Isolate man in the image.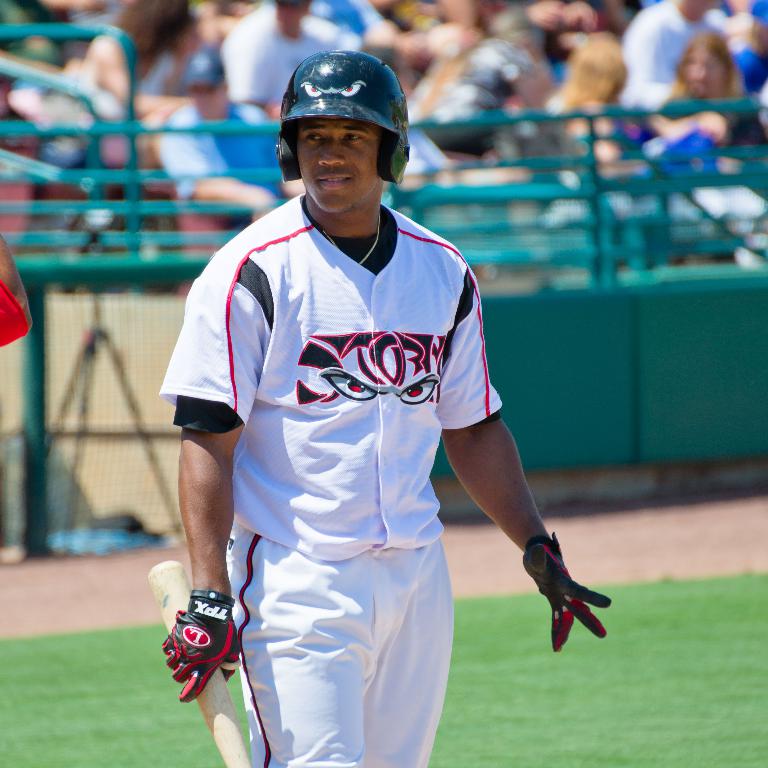
Isolated region: [left=158, top=55, right=556, bottom=767].
